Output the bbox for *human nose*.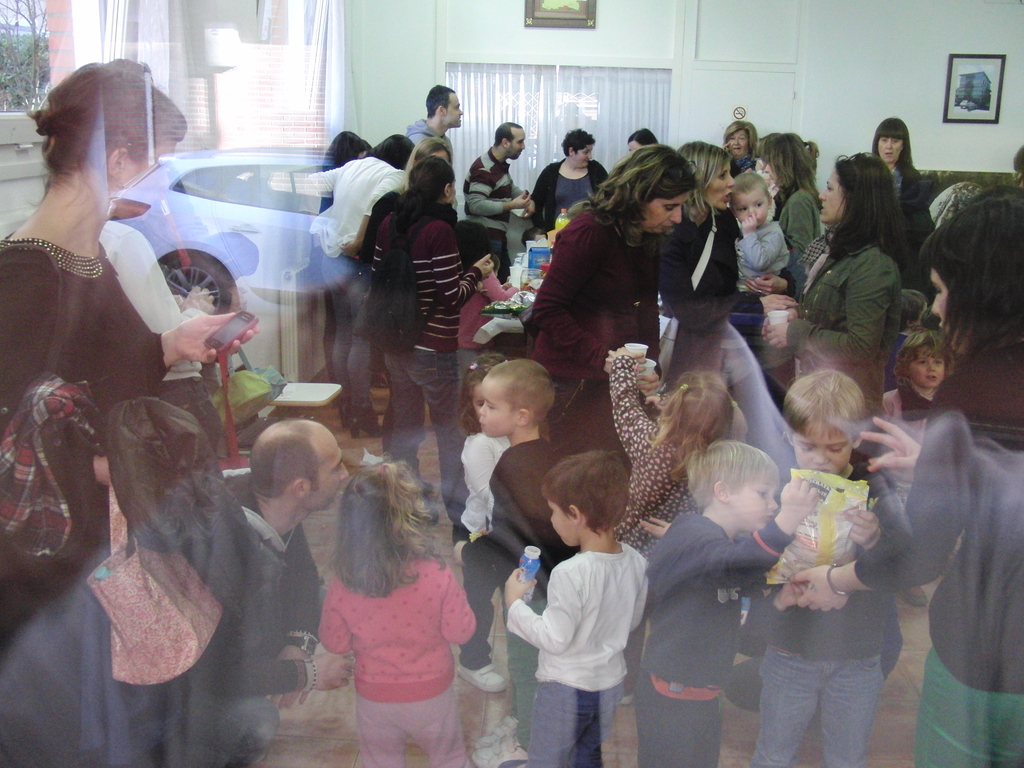
925/362/938/372.
